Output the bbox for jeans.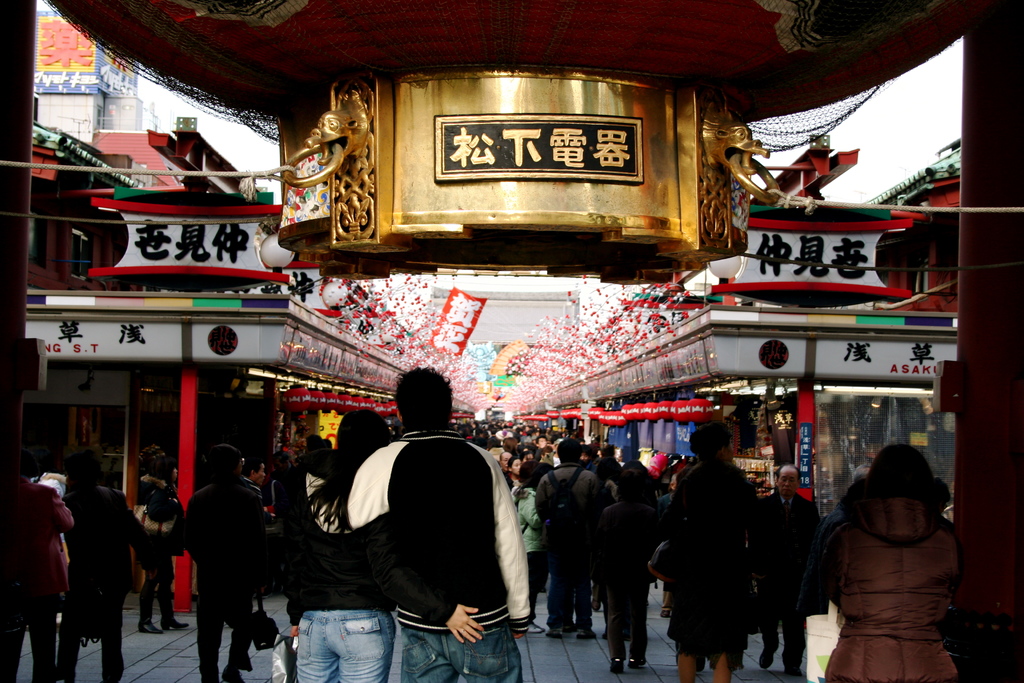
bbox=[195, 585, 270, 682].
